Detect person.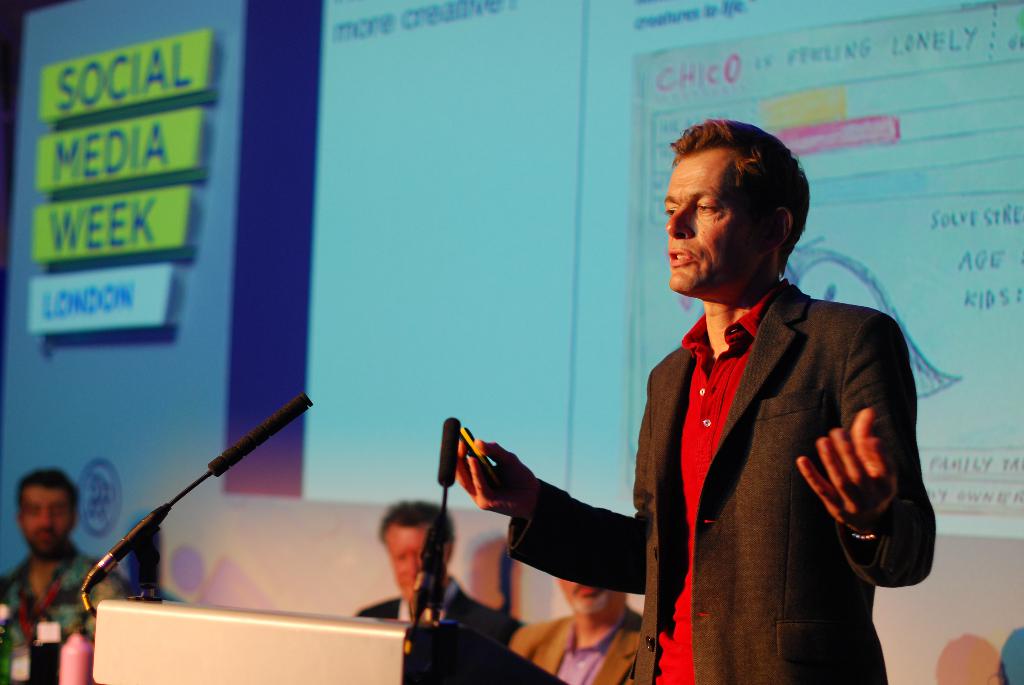
Detected at bbox=[448, 121, 944, 684].
